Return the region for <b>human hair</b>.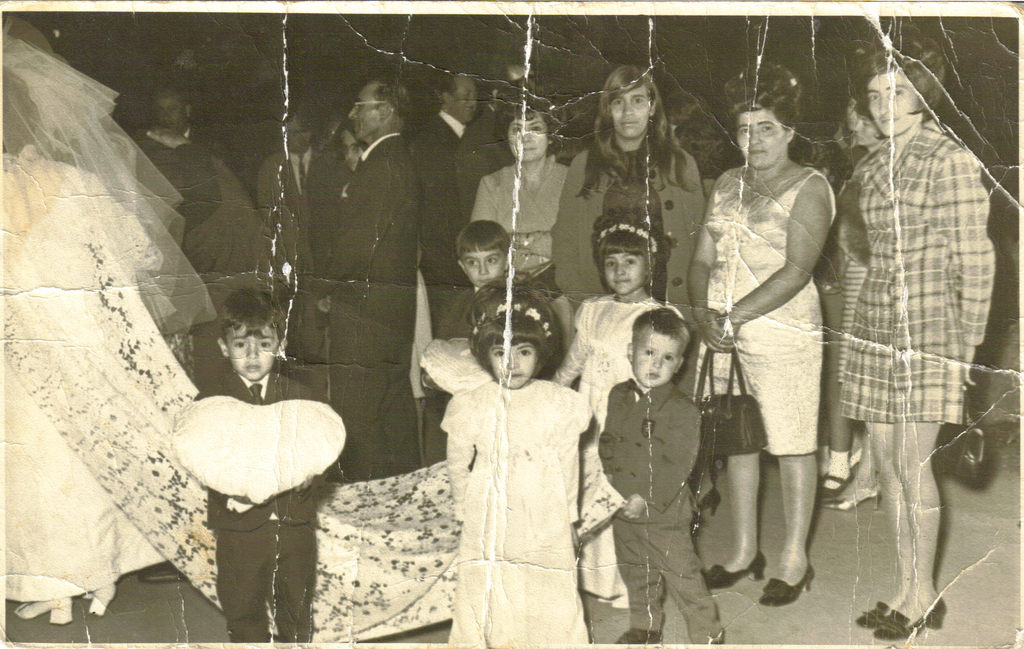
[151,81,190,118].
